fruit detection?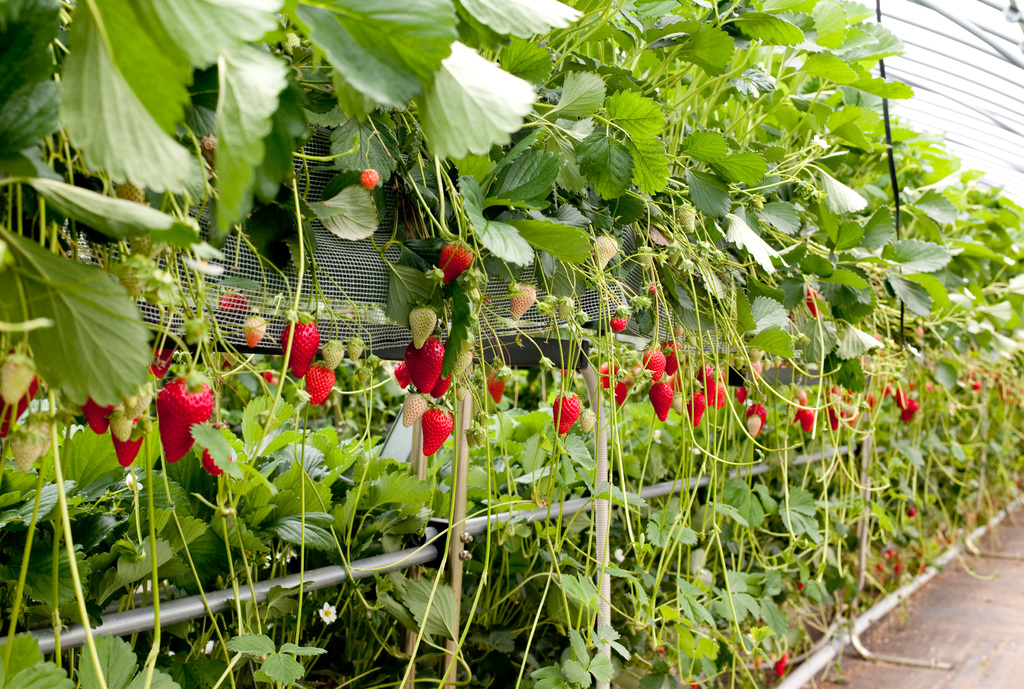
bbox=[829, 403, 841, 430]
